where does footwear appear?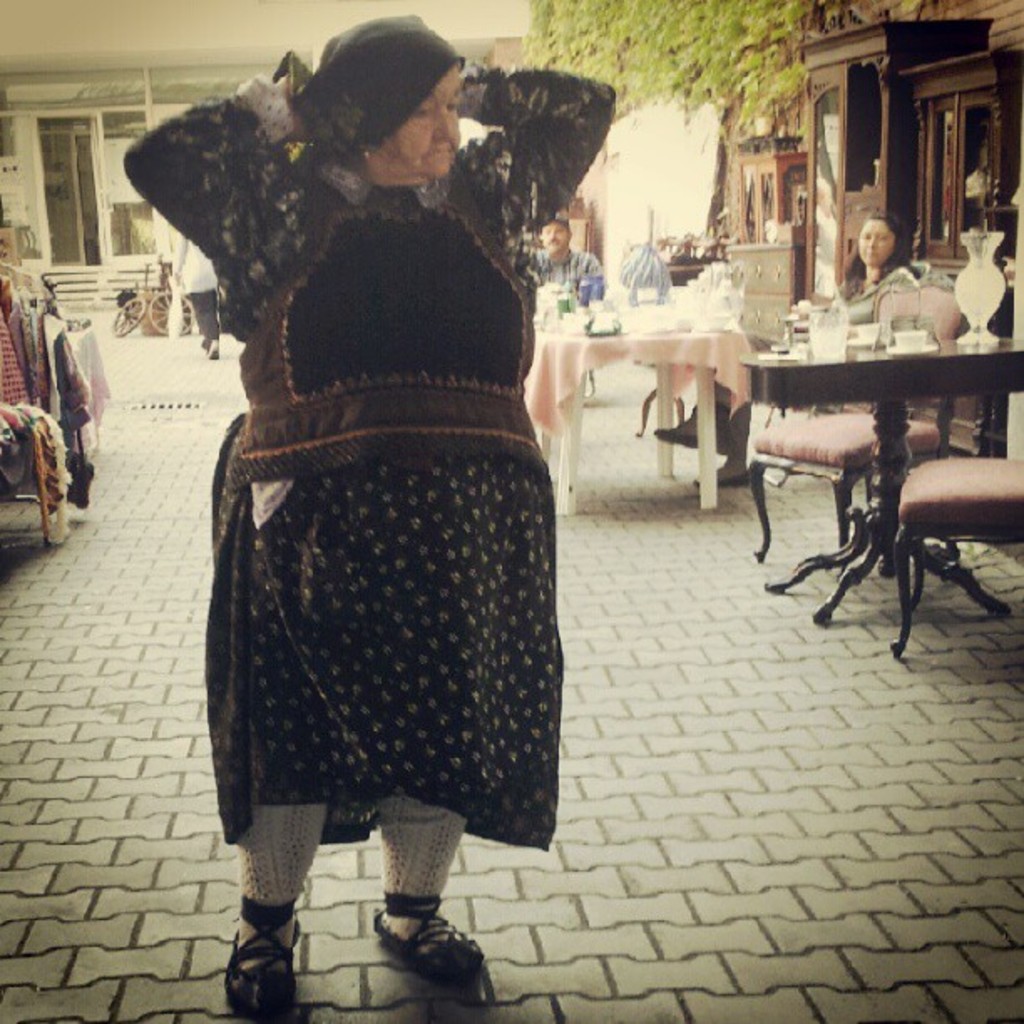
Appears at bbox(656, 410, 713, 448).
